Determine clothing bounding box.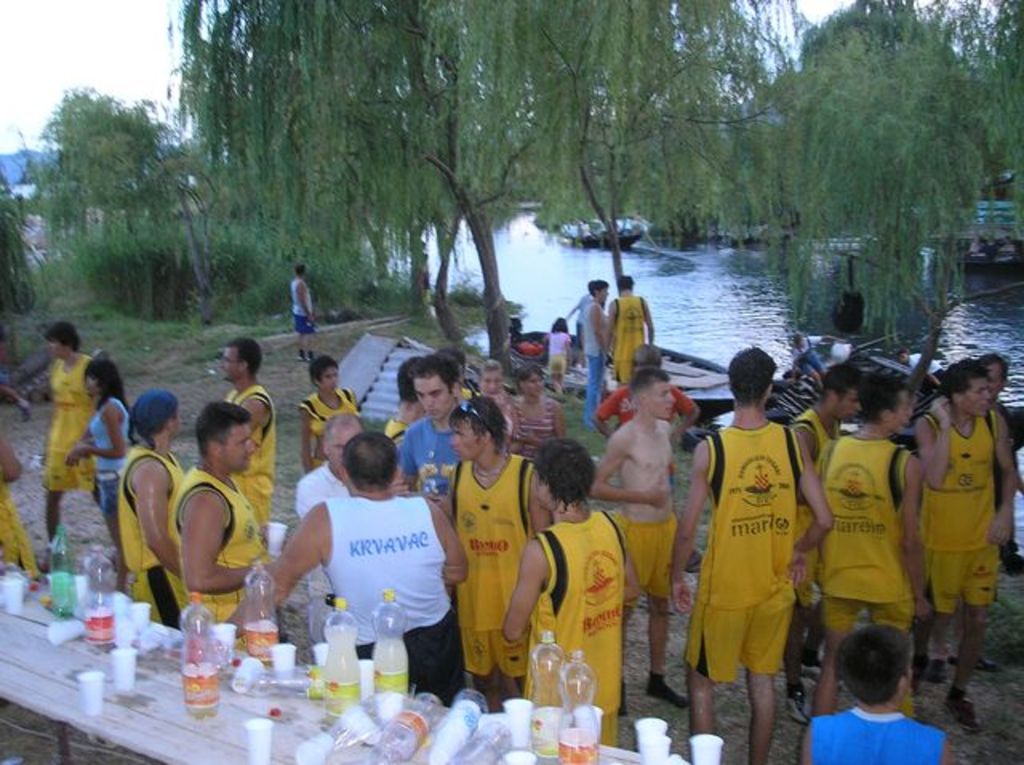
Determined: 600/382/701/487.
